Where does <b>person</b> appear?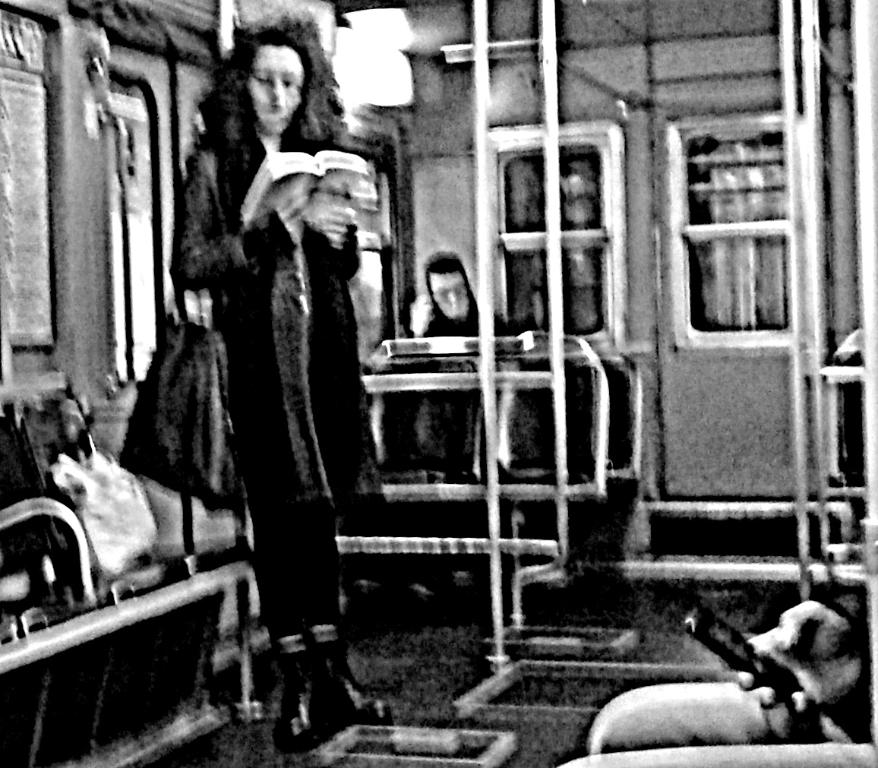
Appears at 557,580,877,767.
